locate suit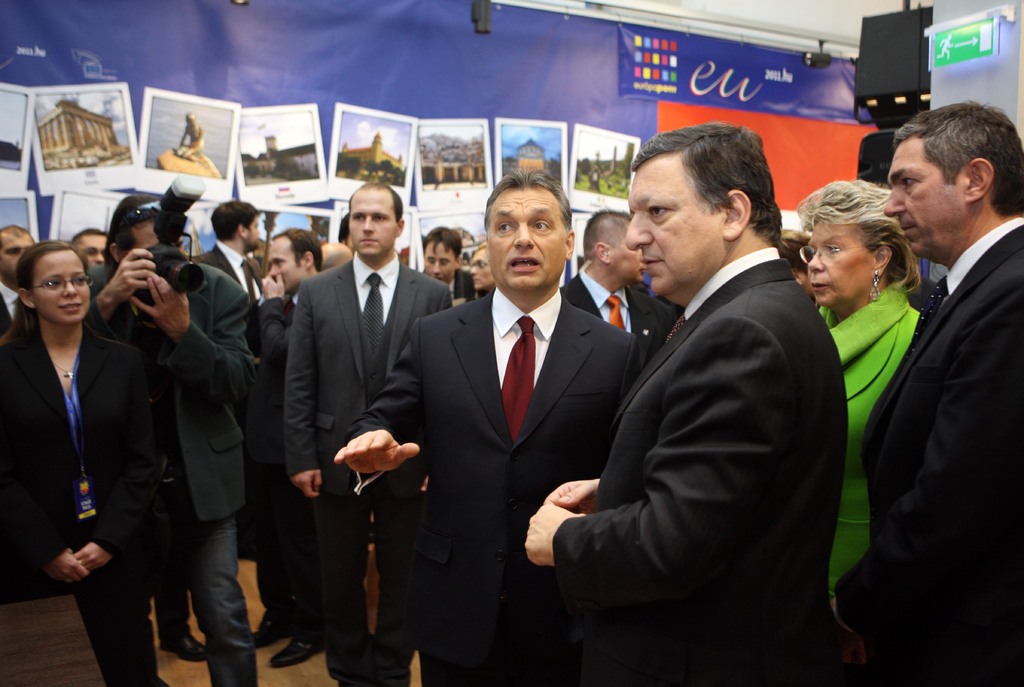
(538, 249, 850, 686)
